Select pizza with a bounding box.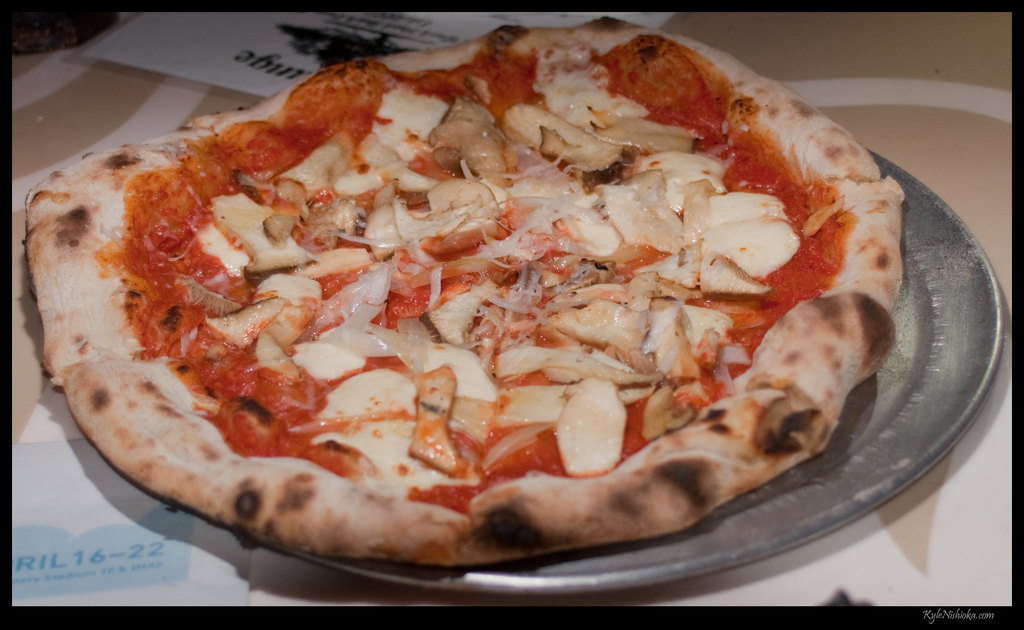
l=23, t=17, r=909, b=576.
